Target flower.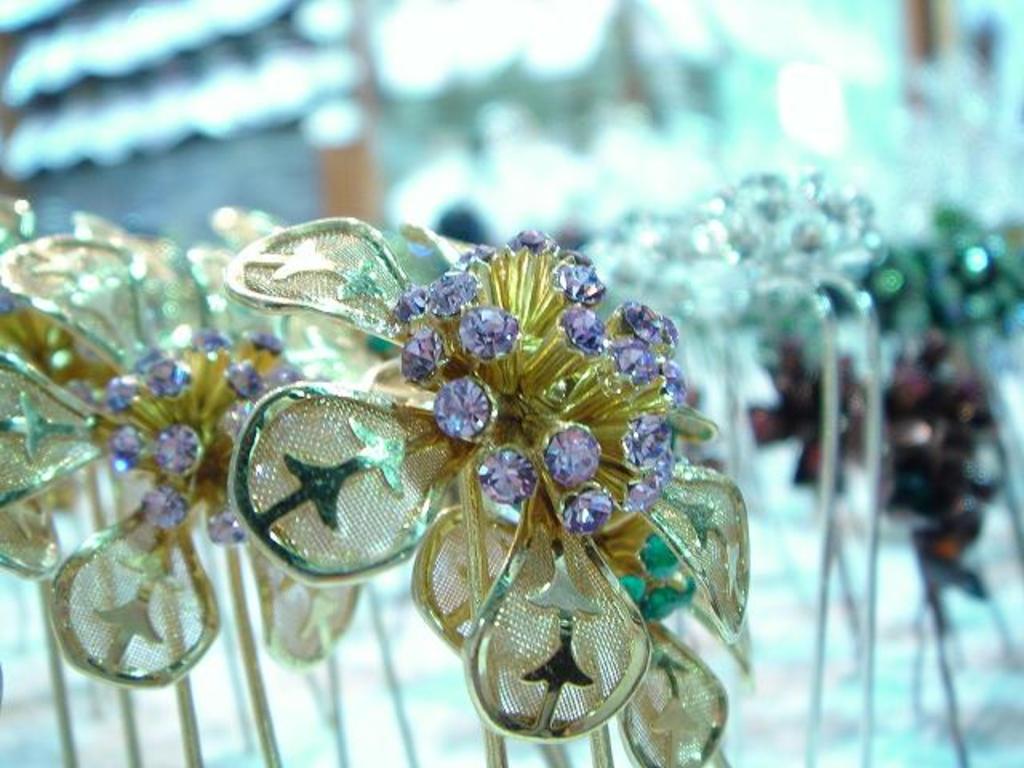
Target region: x1=226, y1=214, x2=750, y2=734.
